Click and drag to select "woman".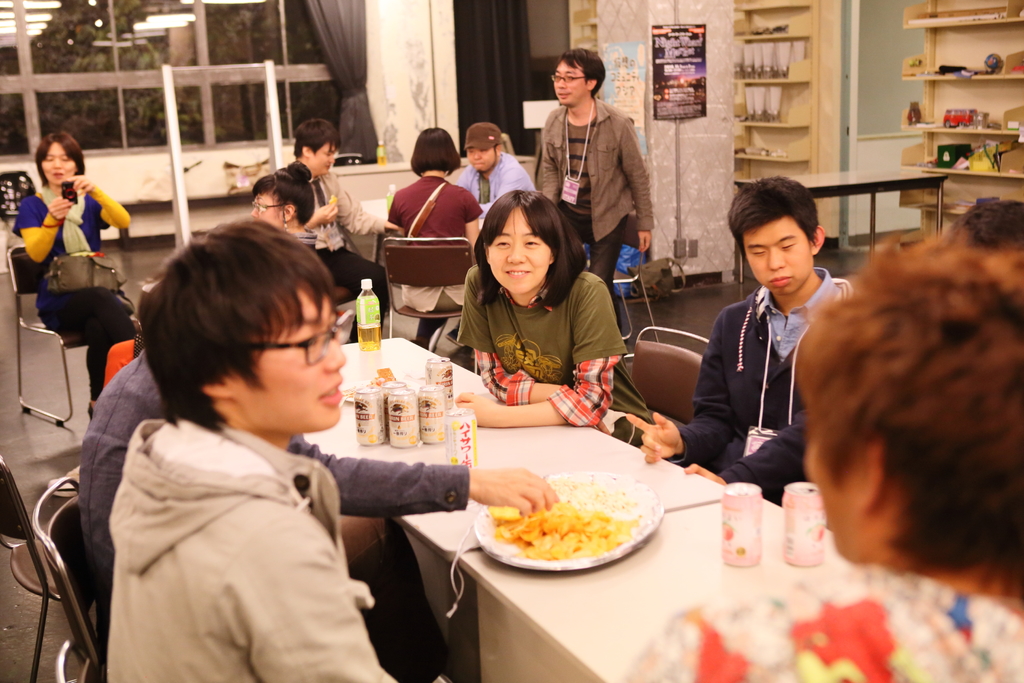
Selection: bbox=[383, 124, 488, 345].
